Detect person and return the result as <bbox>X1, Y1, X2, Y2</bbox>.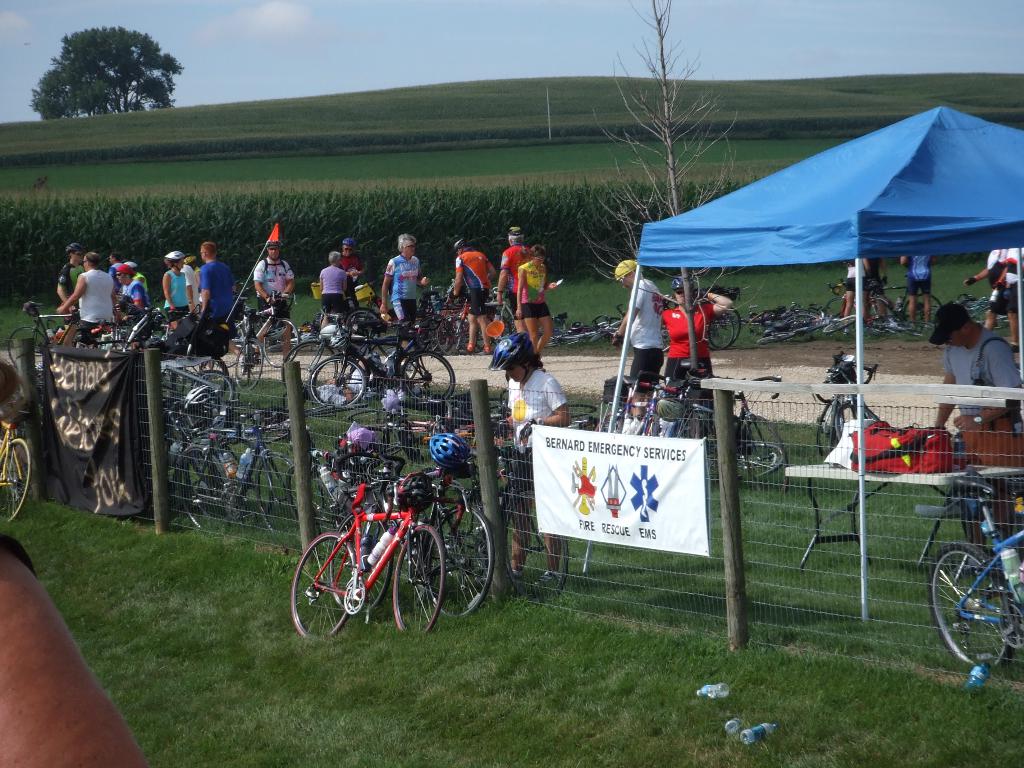
<bbox>128, 266, 138, 317</bbox>.
